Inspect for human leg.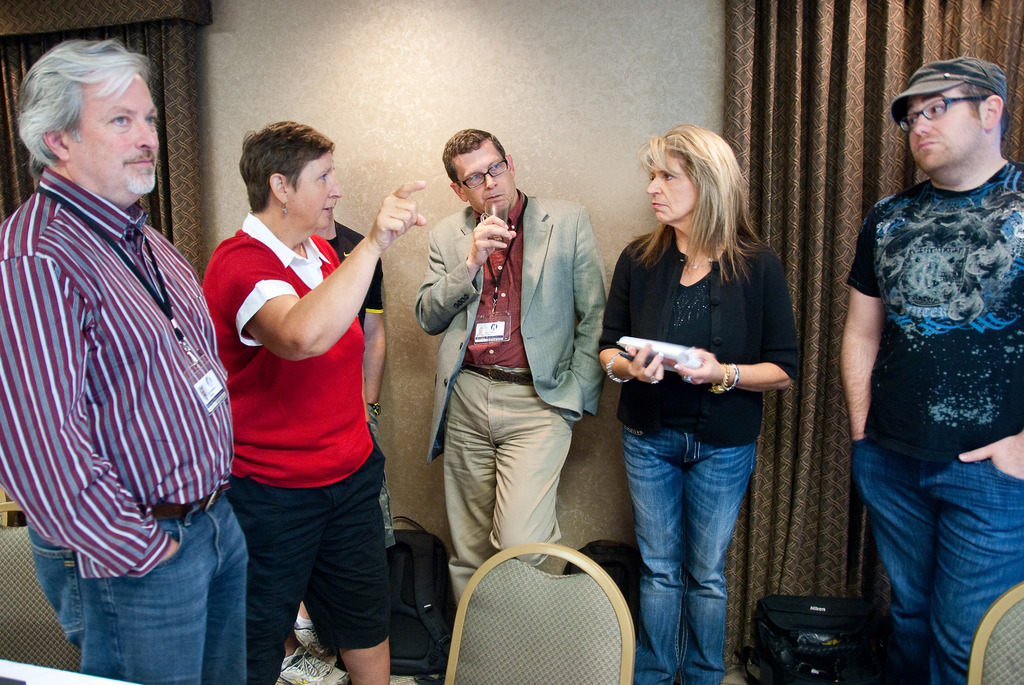
Inspection: rect(626, 429, 685, 684).
